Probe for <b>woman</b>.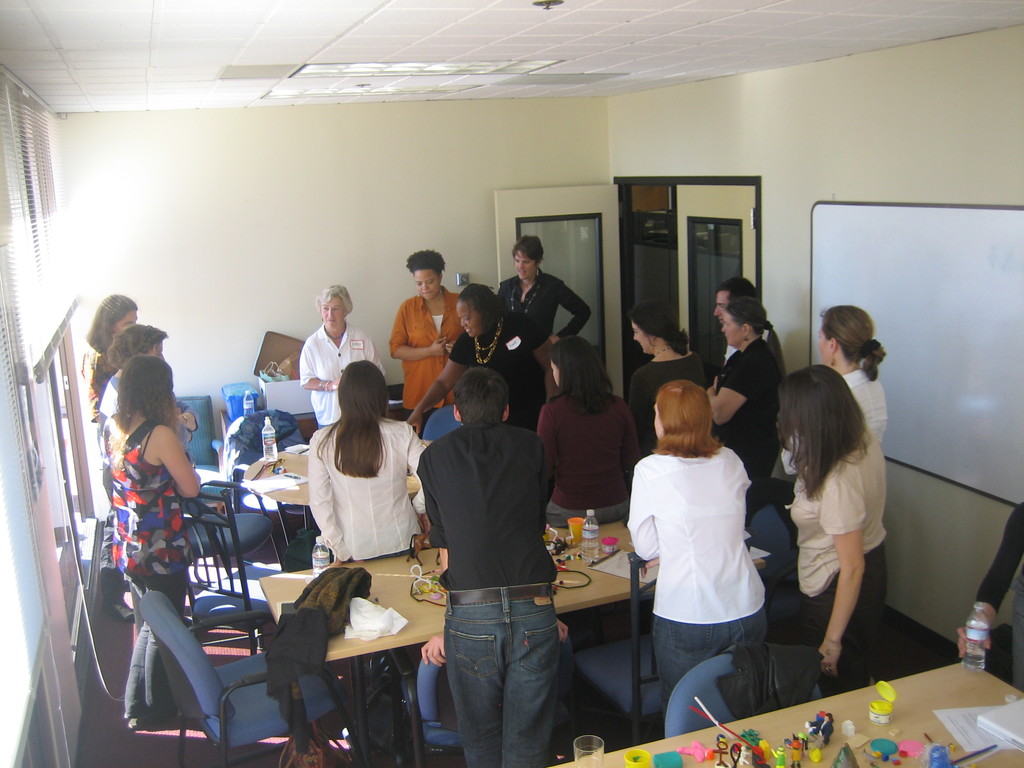
Probe result: [x1=490, y1=238, x2=592, y2=357].
